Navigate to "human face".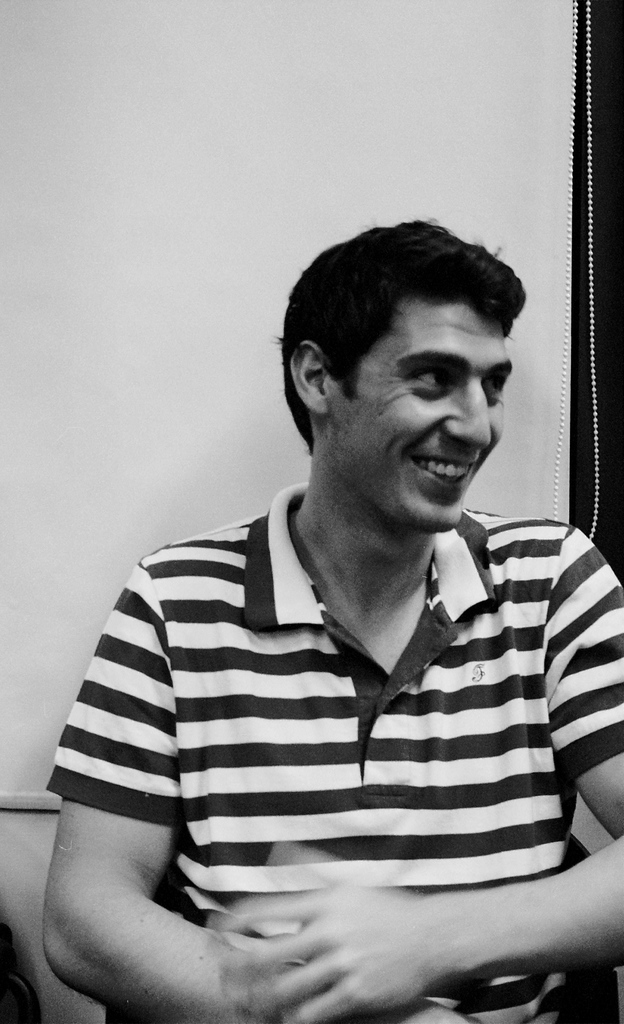
Navigation target: bbox=[327, 302, 516, 531].
